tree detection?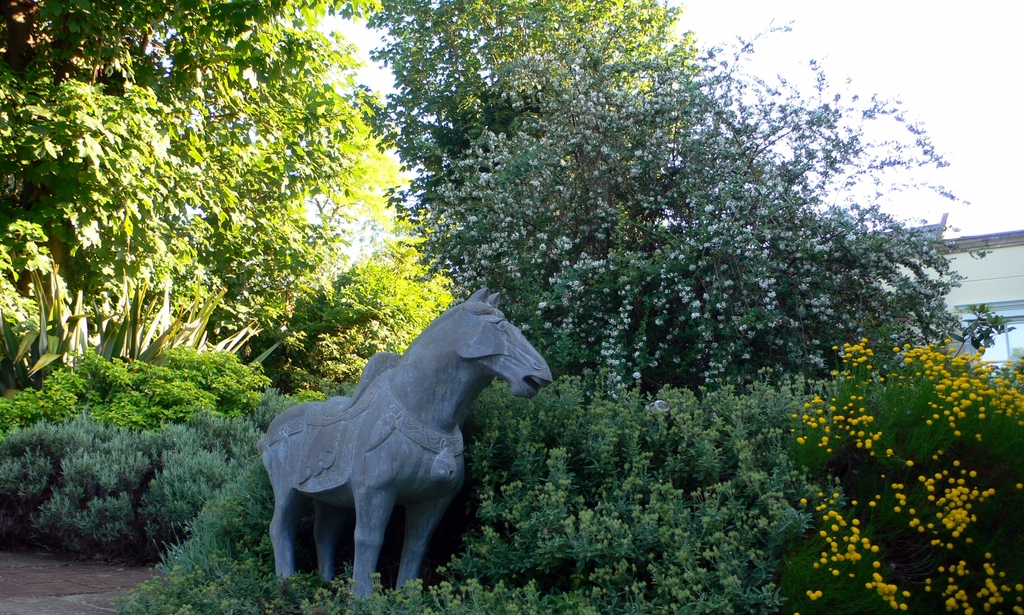
(0, 0, 467, 399)
